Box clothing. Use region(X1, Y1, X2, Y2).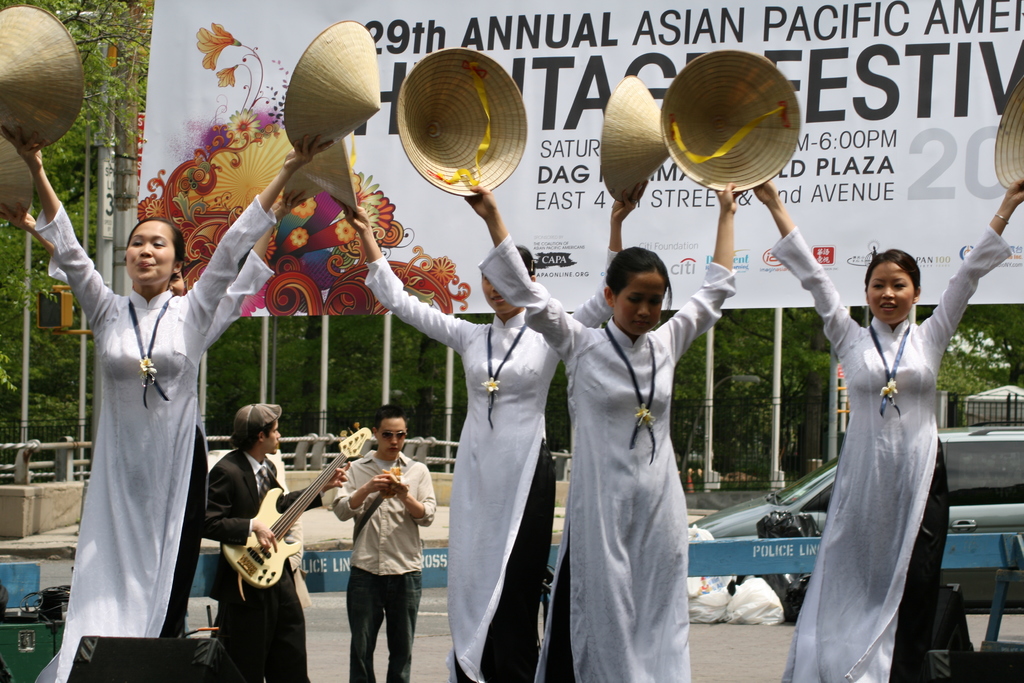
region(808, 262, 971, 656).
